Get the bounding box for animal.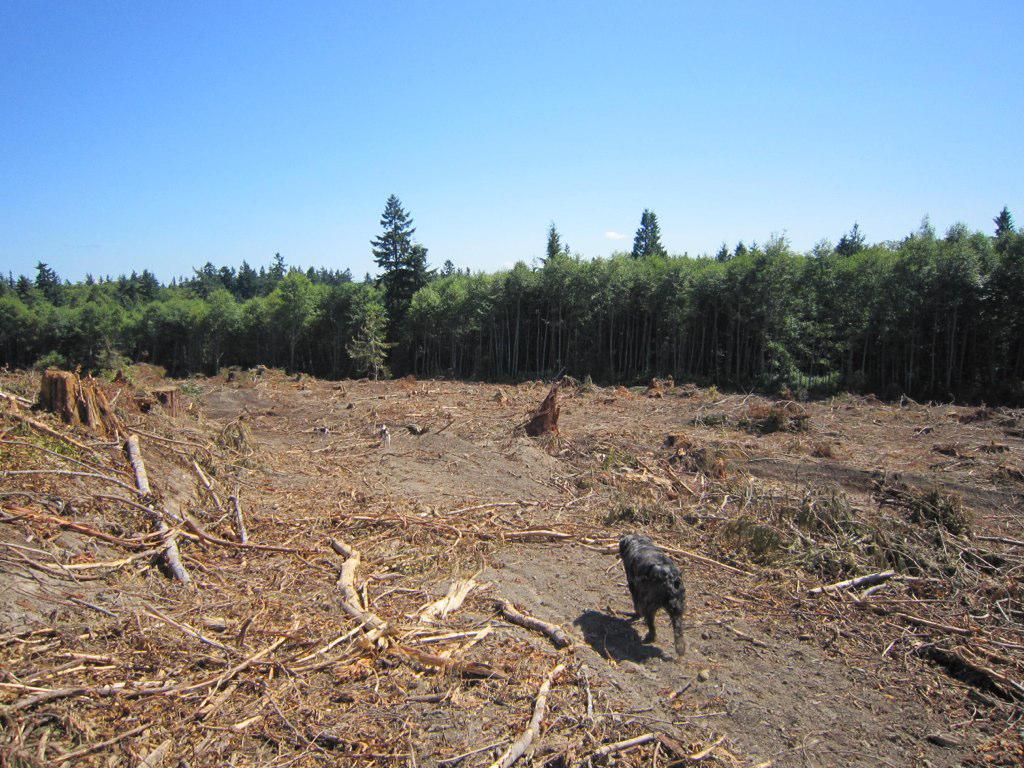
select_region(614, 534, 688, 653).
